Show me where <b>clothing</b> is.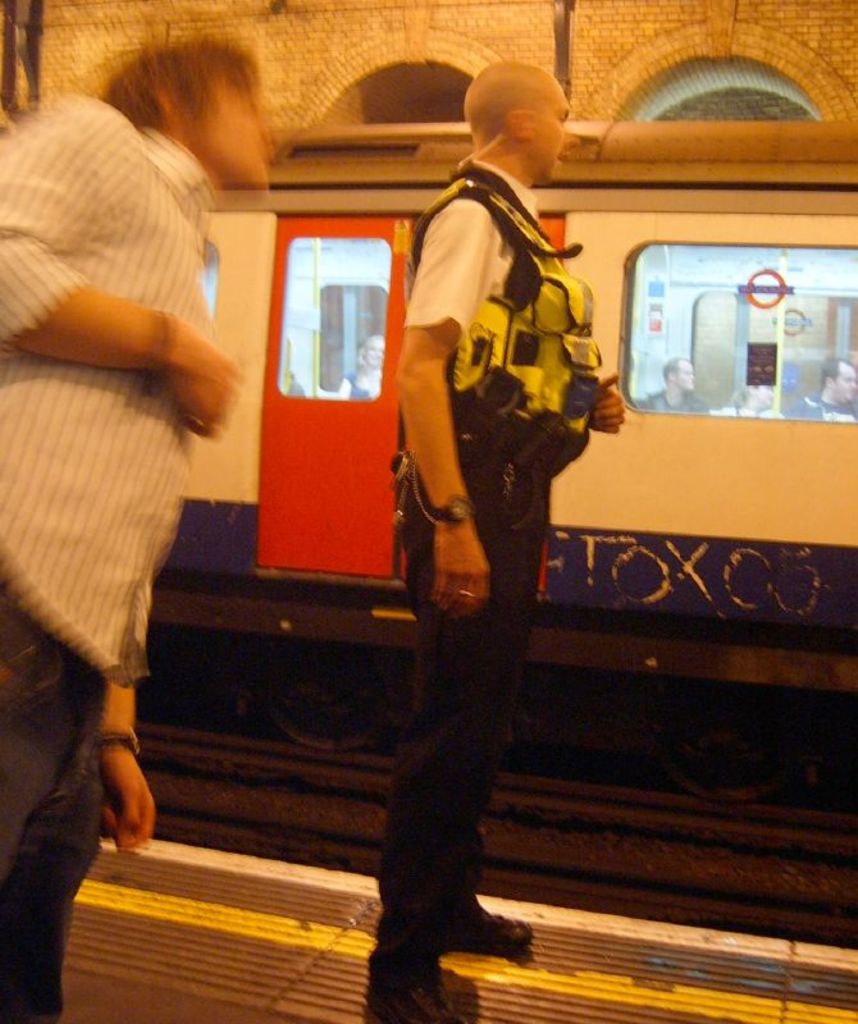
<b>clothing</b> is at rect(356, 156, 626, 992).
